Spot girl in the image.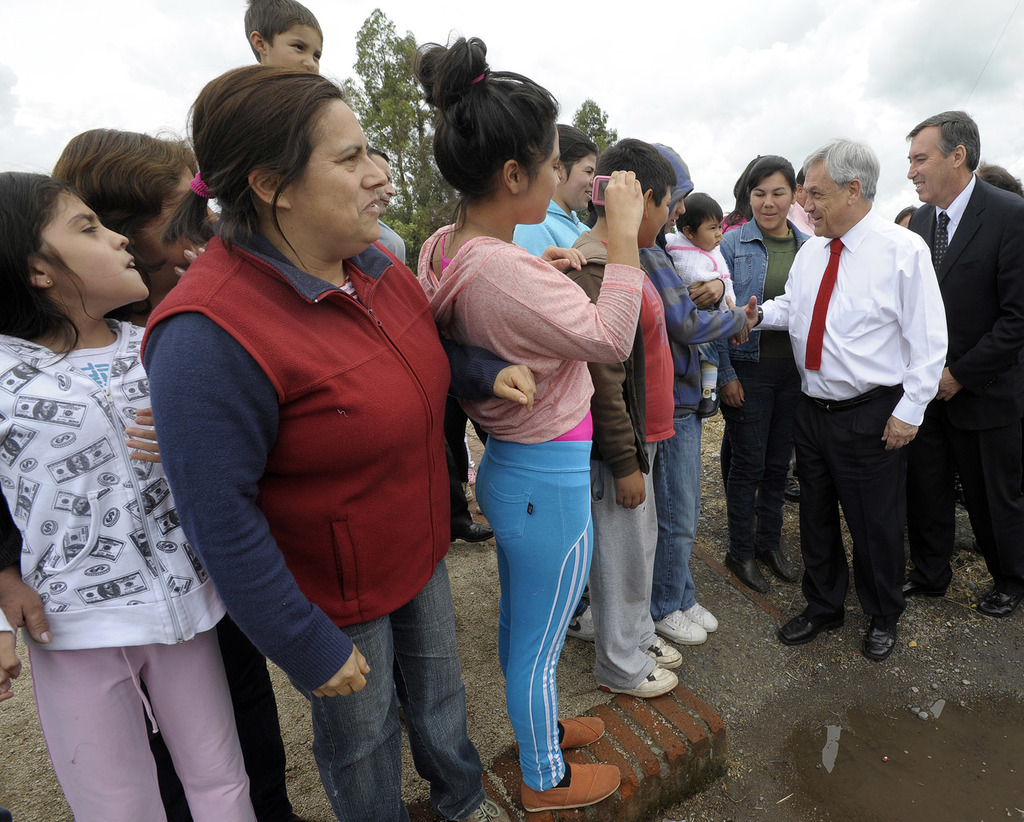
girl found at bbox=[0, 164, 261, 820].
